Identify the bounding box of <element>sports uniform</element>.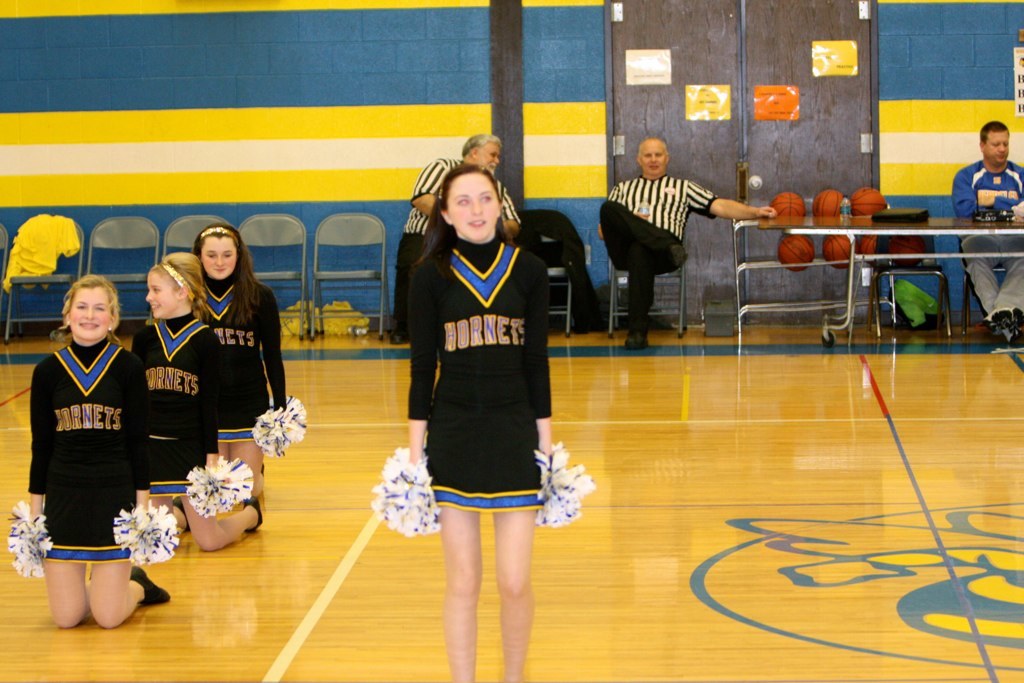
left=604, top=165, right=722, bottom=335.
